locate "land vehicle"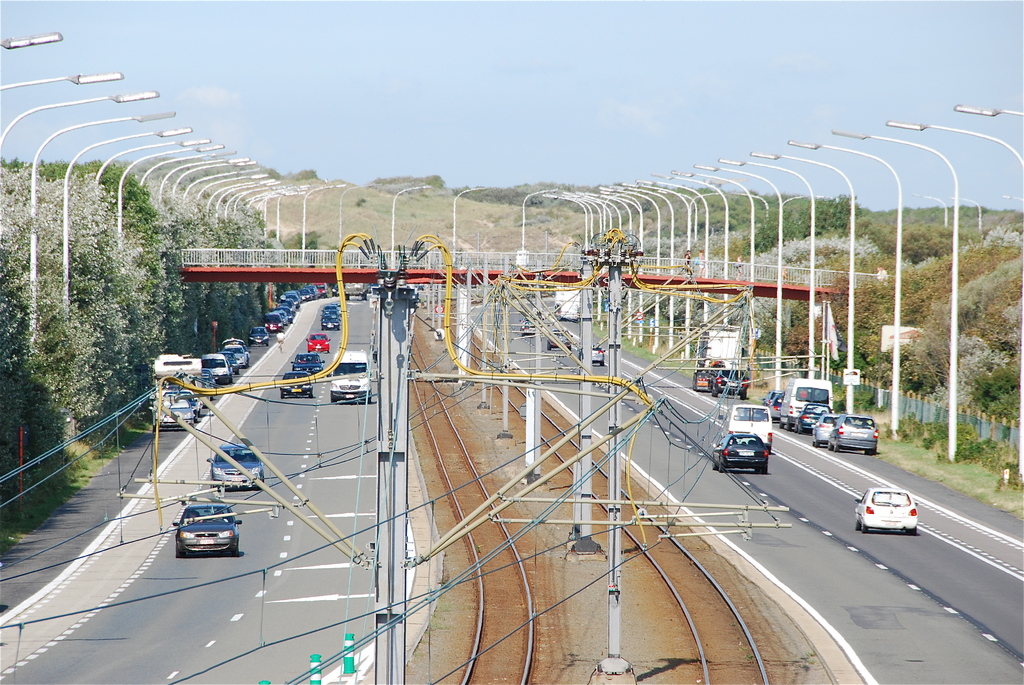
x1=163, y1=388, x2=199, y2=426
